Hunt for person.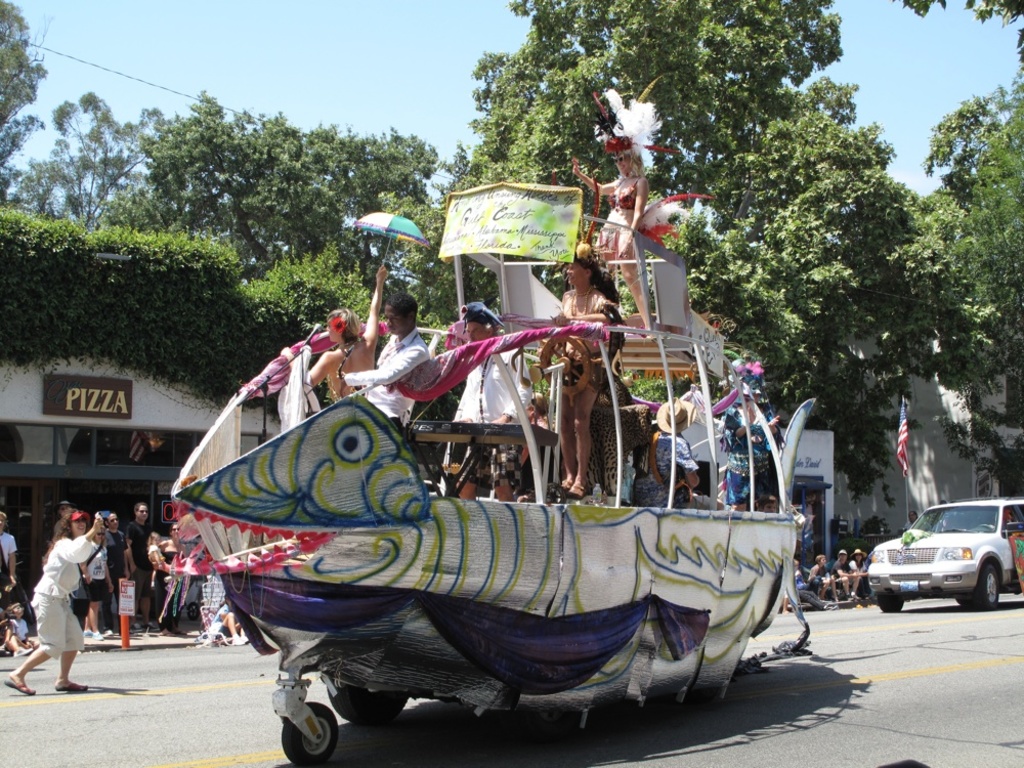
Hunted down at (340,289,433,431).
